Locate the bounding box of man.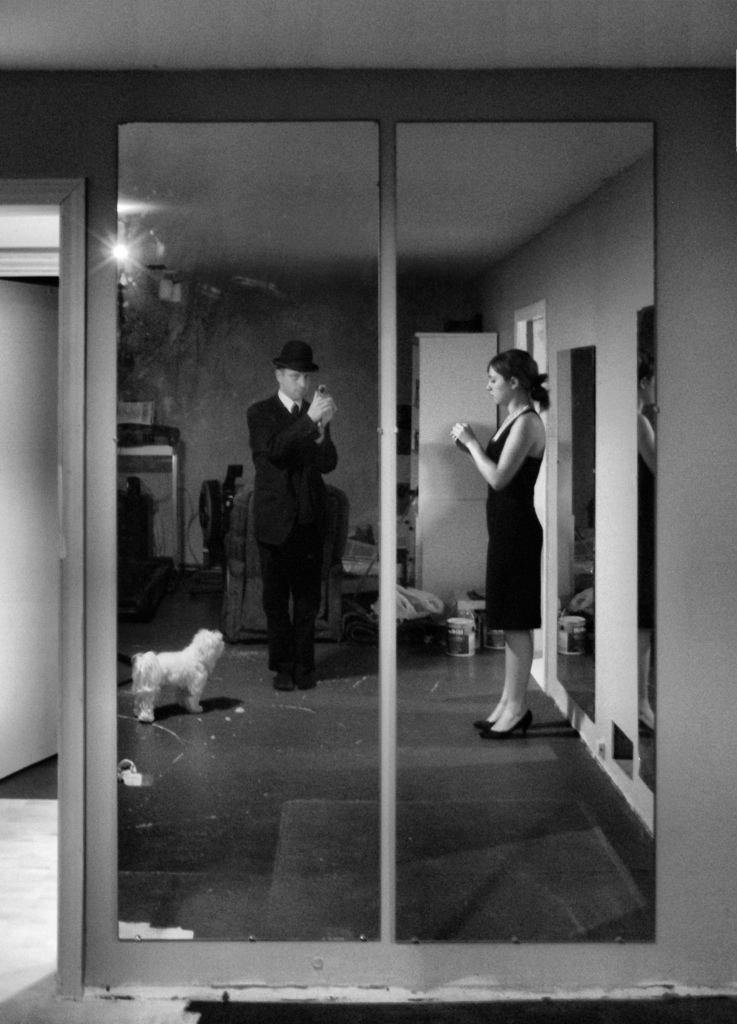
Bounding box: (left=239, top=337, right=346, bottom=692).
